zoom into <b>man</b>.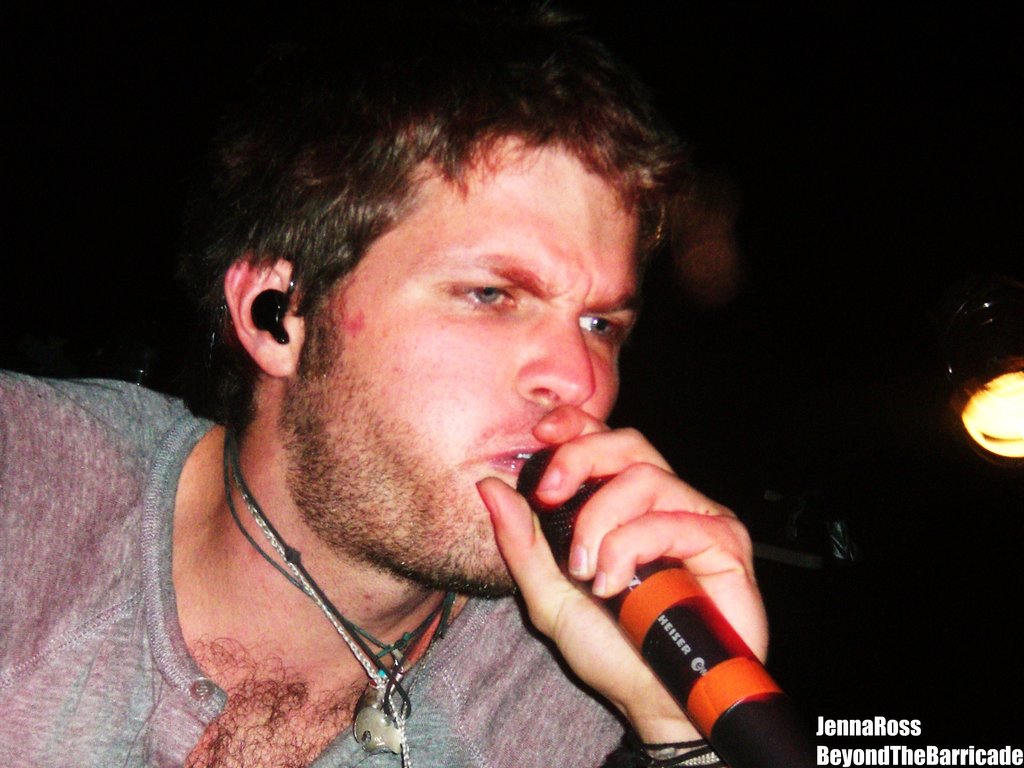
Zoom target: box=[4, 74, 806, 766].
